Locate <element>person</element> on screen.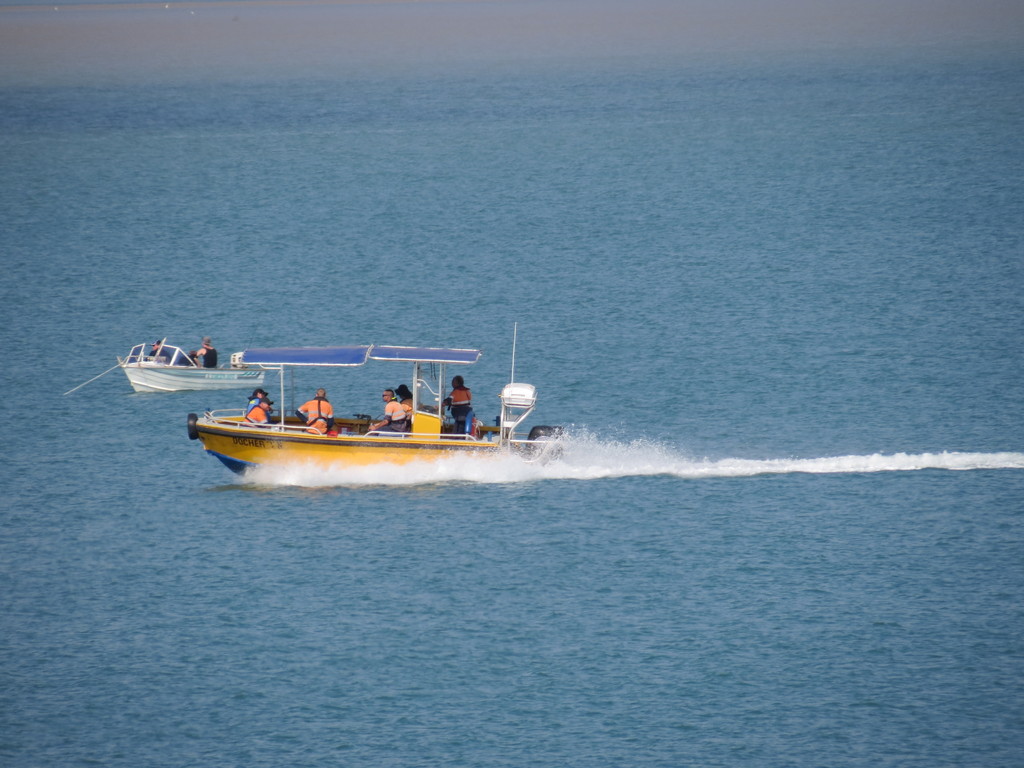
On screen at <region>246, 383, 269, 417</region>.
